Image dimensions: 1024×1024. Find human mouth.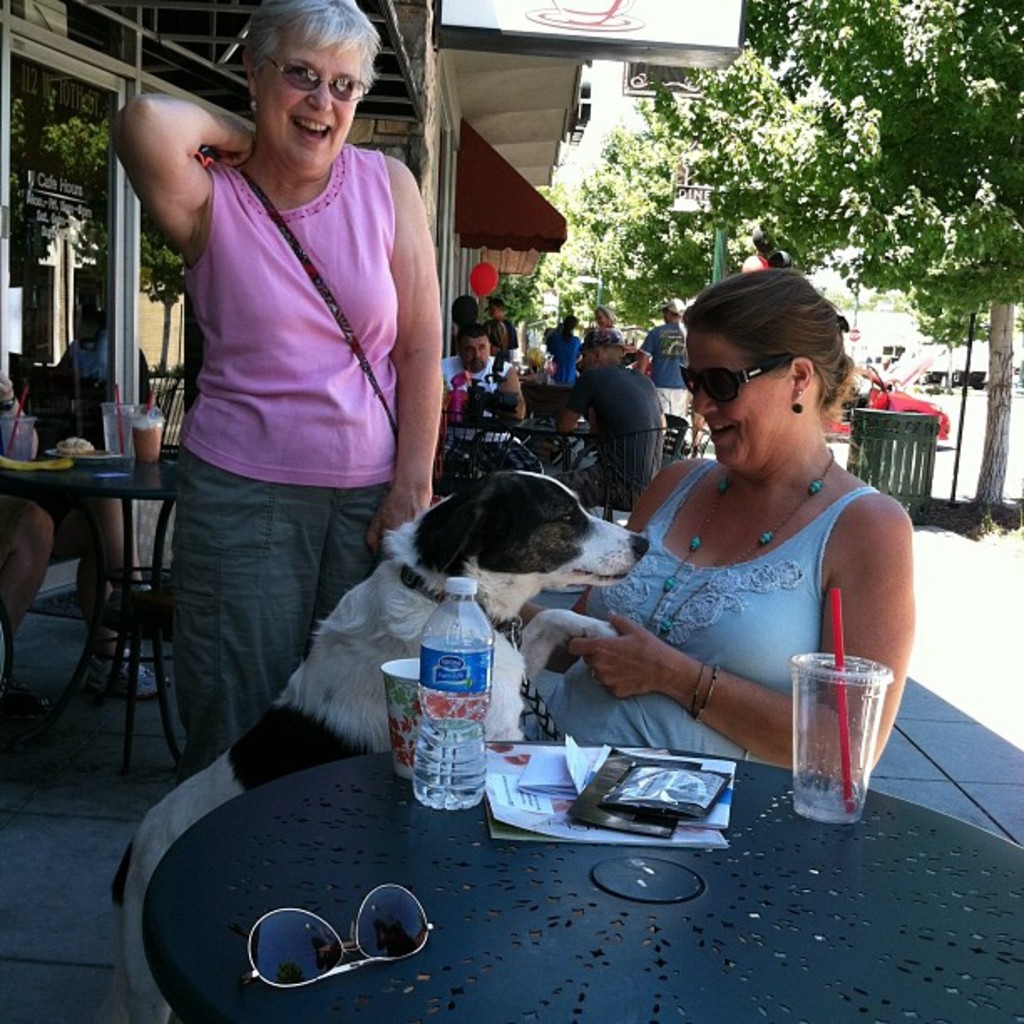
select_region(709, 422, 740, 447).
